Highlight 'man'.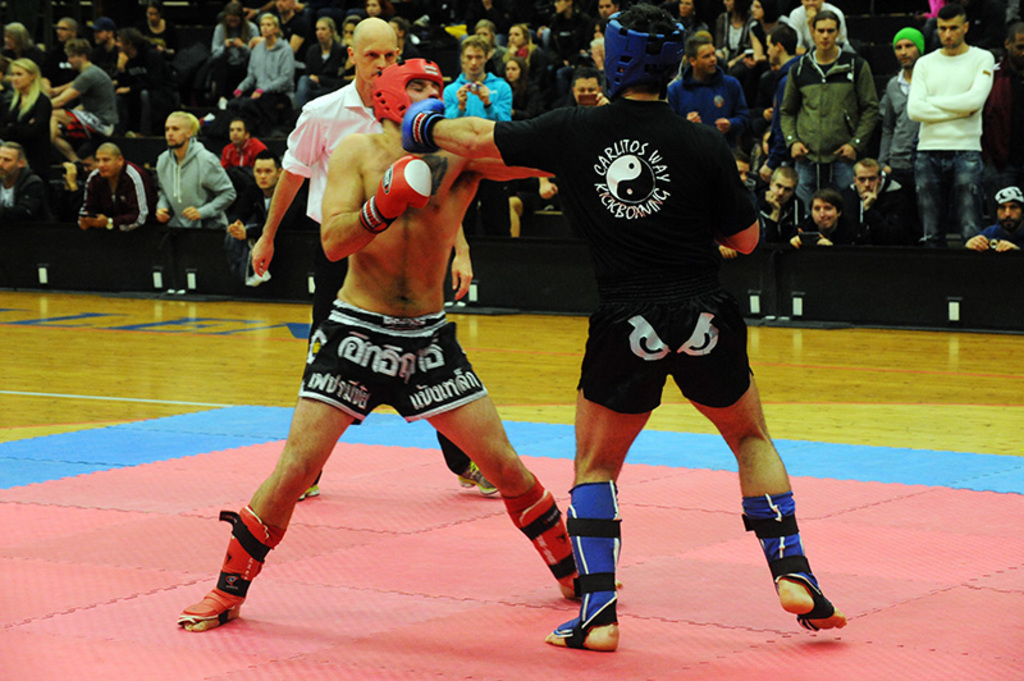
Highlighted region: [666,31,753,148].
